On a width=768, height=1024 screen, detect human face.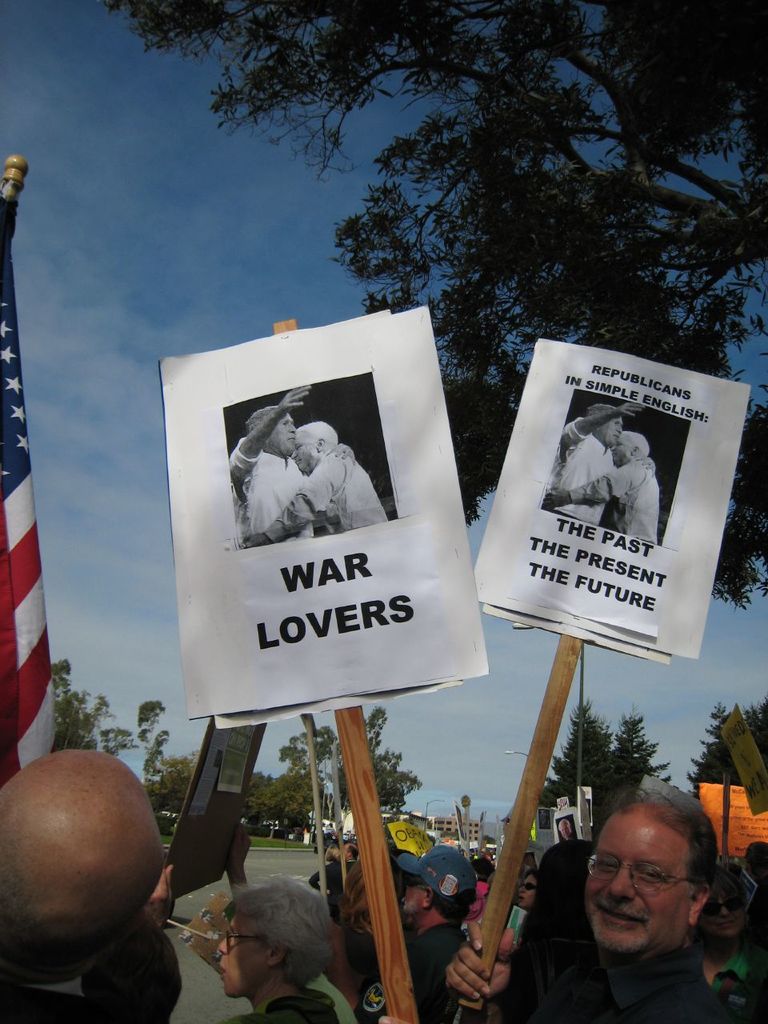
pyautogui.locateOnScreen(218, 913, 276, 999).
